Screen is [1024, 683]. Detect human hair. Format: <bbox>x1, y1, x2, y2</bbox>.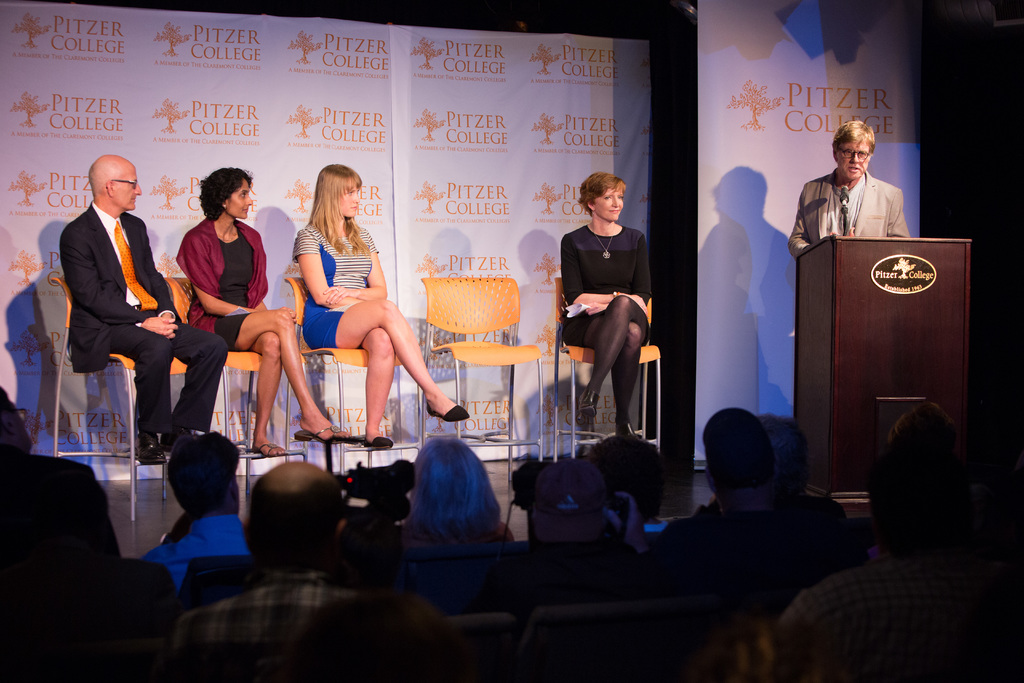
<bbox>305, 161, 371, 256</bbox>.
